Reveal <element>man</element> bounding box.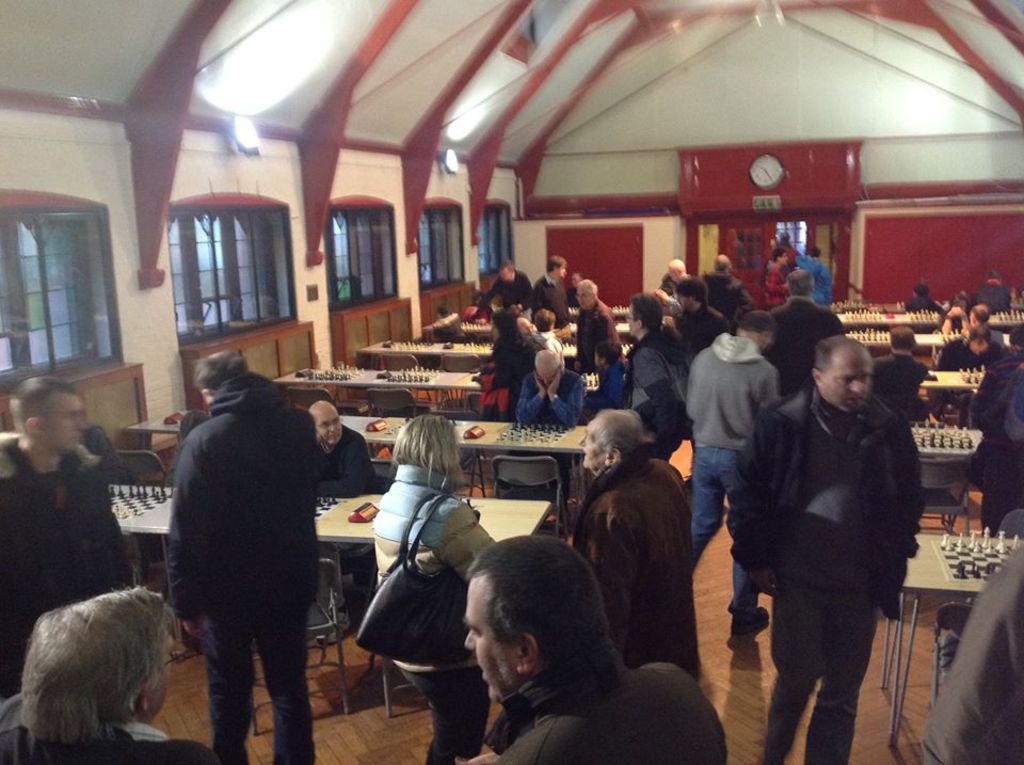
Revealed: region(475, 264, 537, 324).
